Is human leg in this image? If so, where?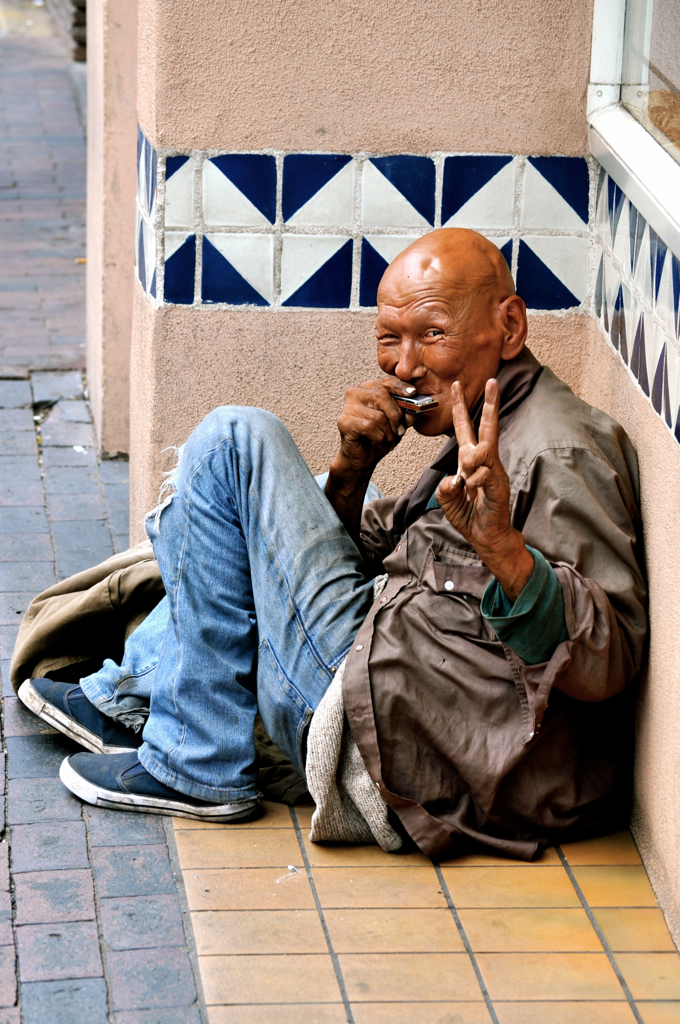
Yes, at 62 399 375 812.
